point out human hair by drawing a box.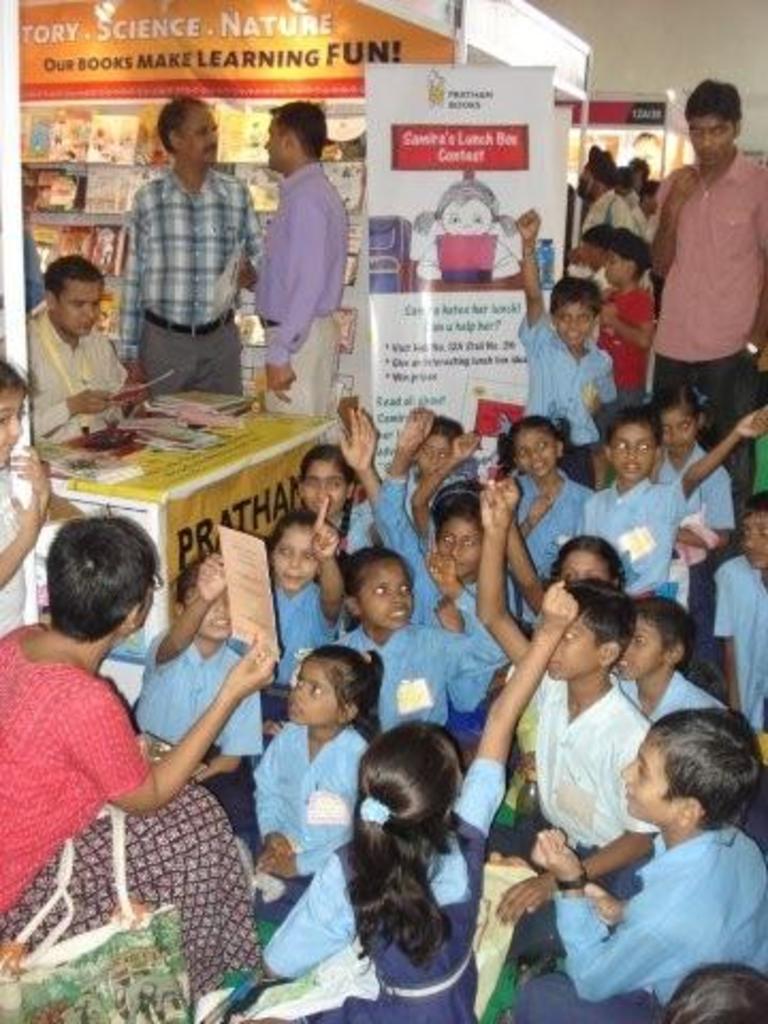
612,224,651,279.
